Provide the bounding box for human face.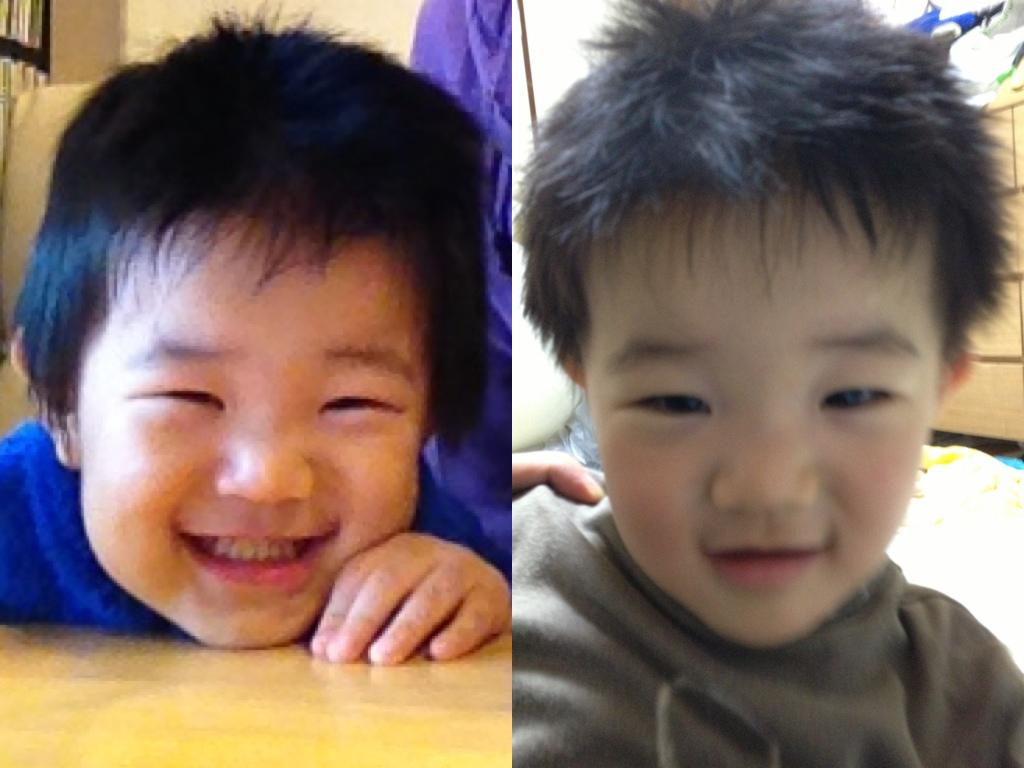
578/191/950/657.
